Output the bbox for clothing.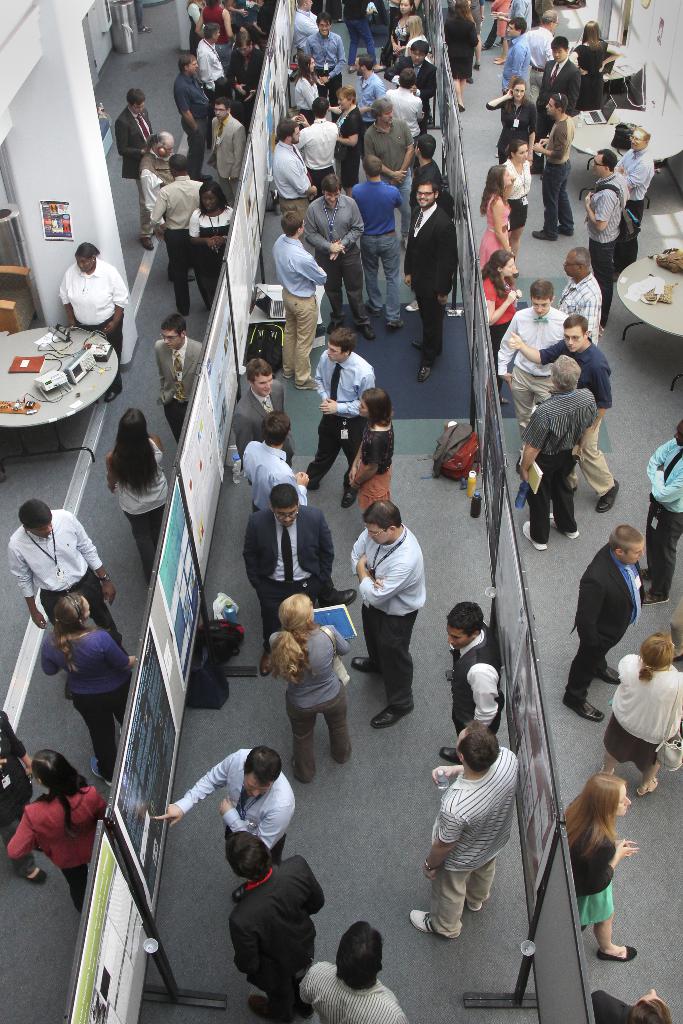
l=227, t=854, r=329, b=1011.
